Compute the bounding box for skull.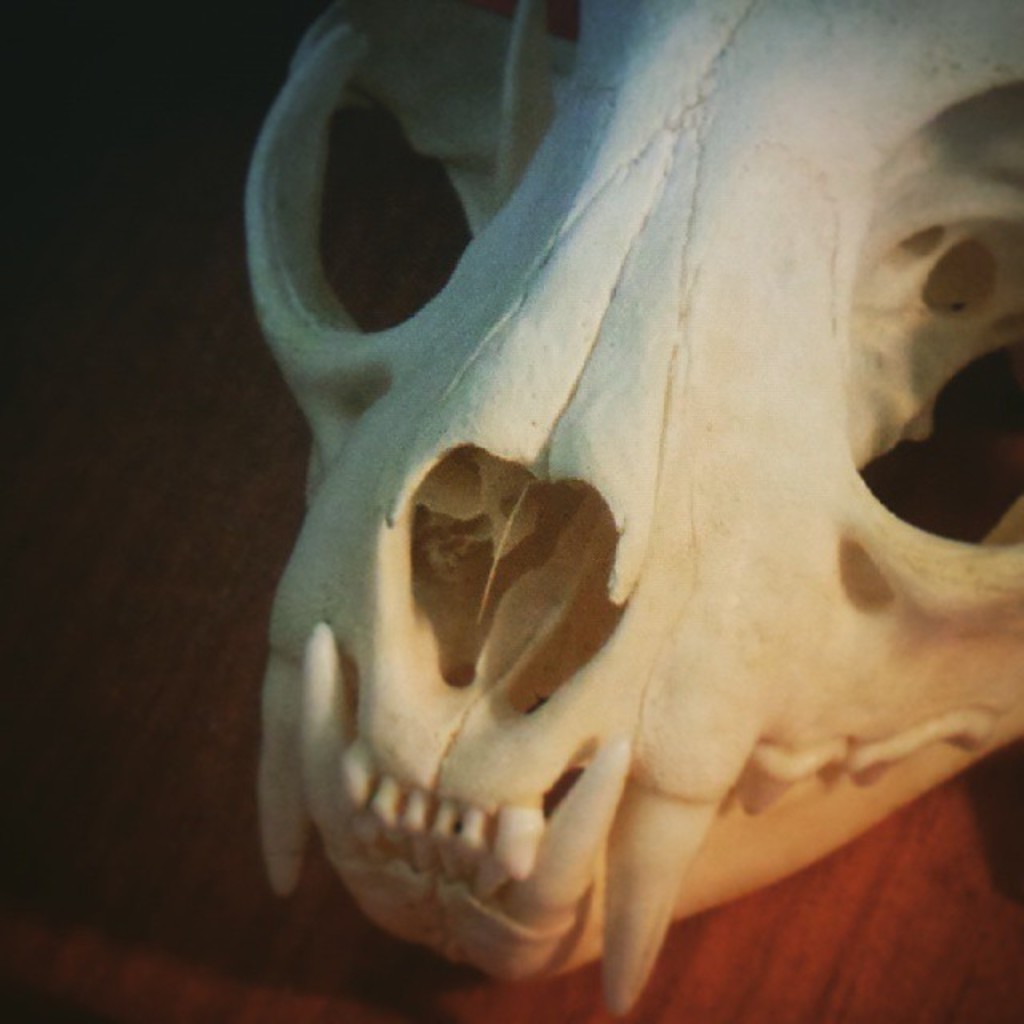
205,0,1014,992.
